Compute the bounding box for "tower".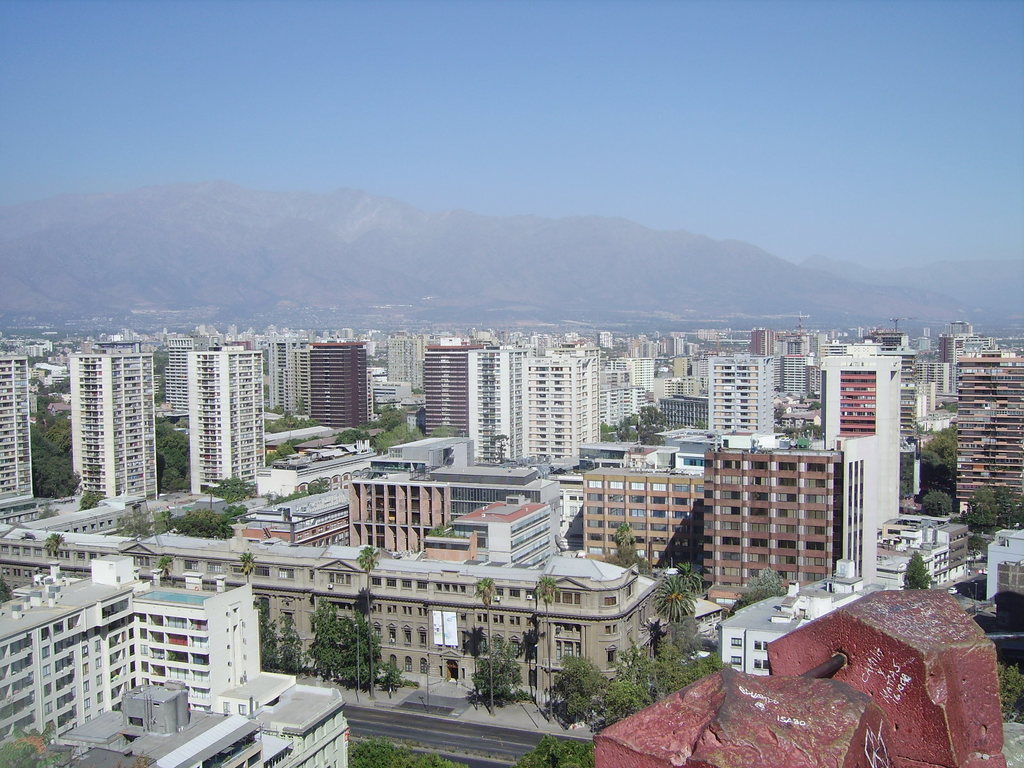
pyautogui.locateOnScreen(702, 364, 772, 430).
